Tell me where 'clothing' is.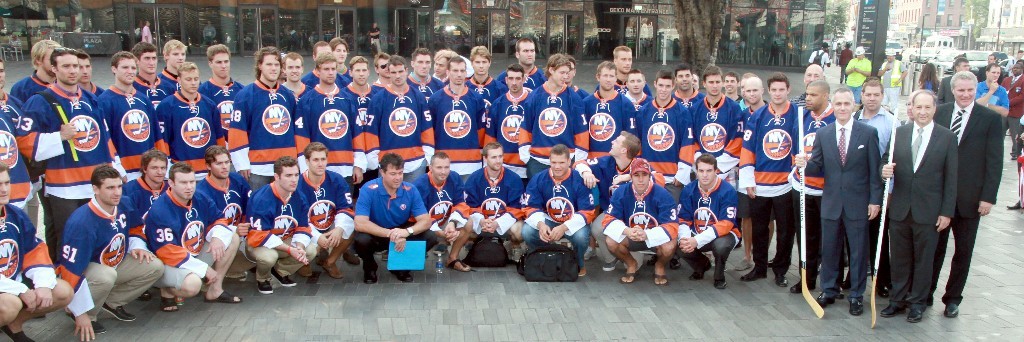
'clothing' is at l=817, t=119, r=872, b=211.
